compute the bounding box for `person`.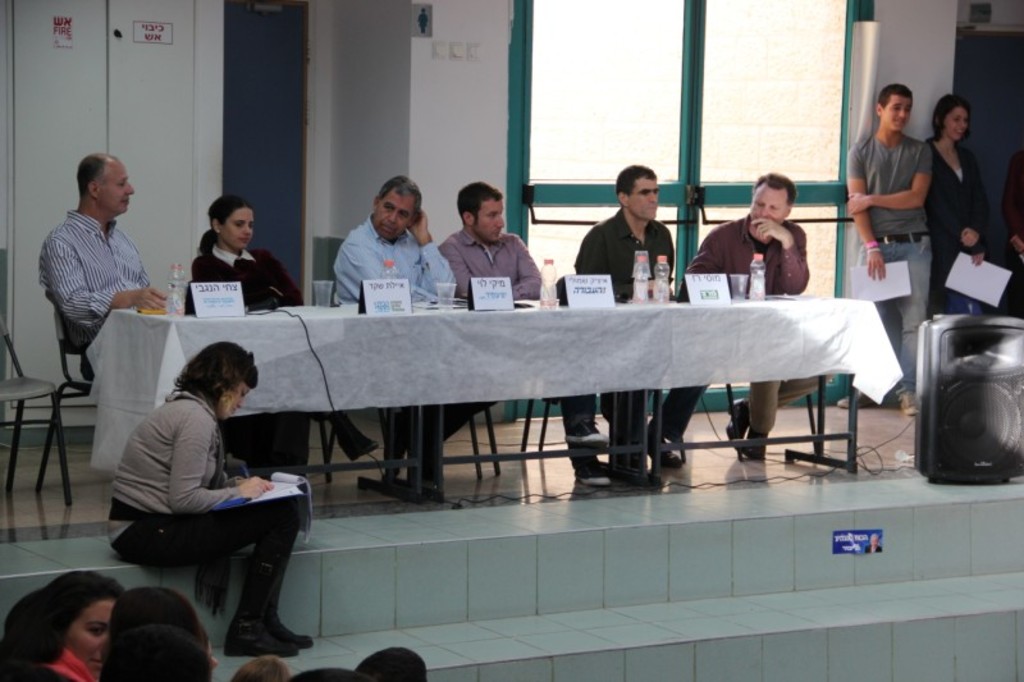
region(26, 141, 180, 394).
